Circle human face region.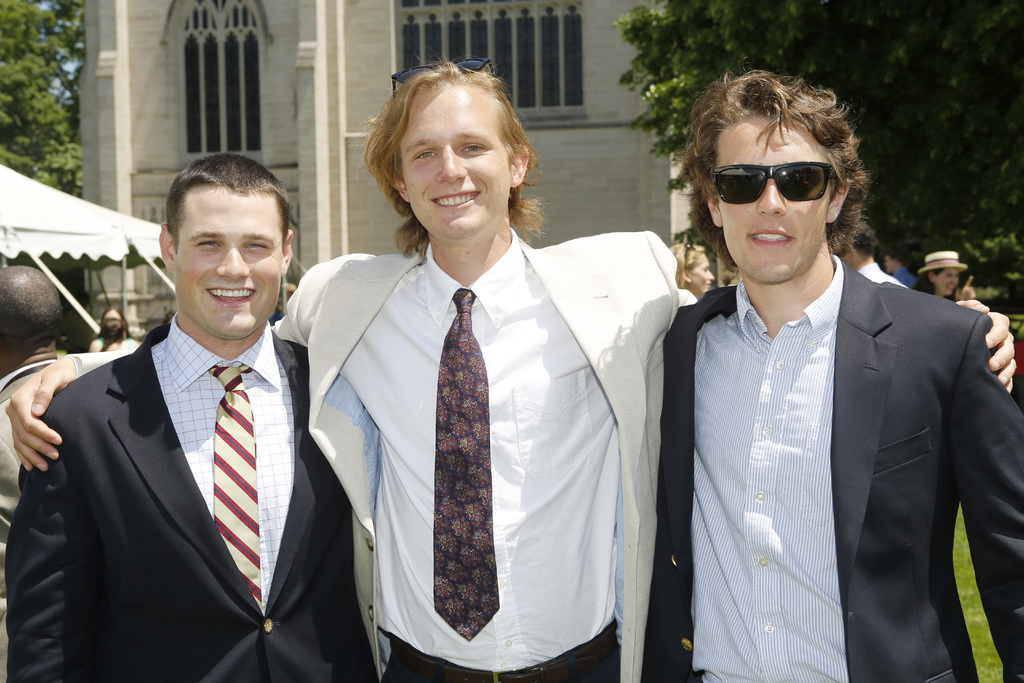
Region: l=930, t=271, r=964, b=290.
